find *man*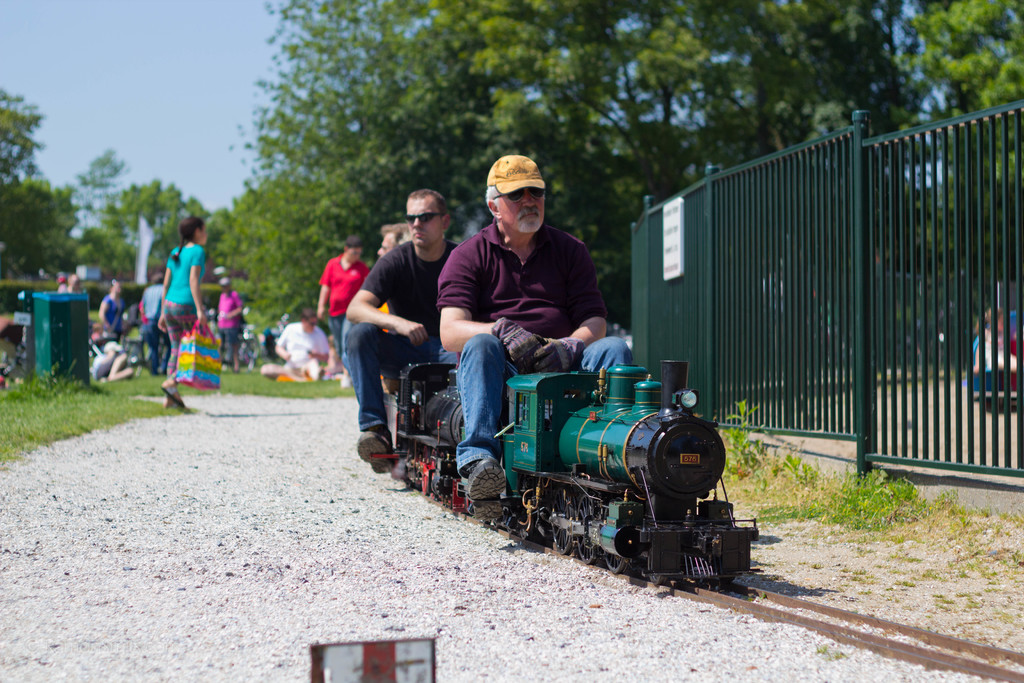
(262,308,332,378)
